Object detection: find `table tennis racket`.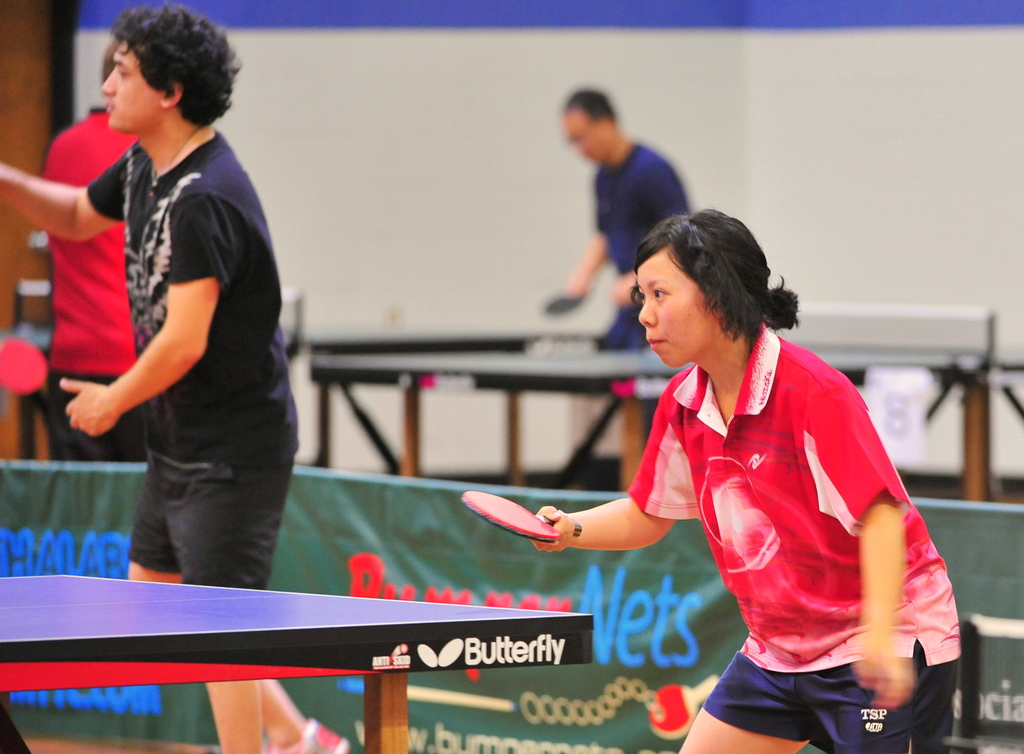
0 340 49 397.
